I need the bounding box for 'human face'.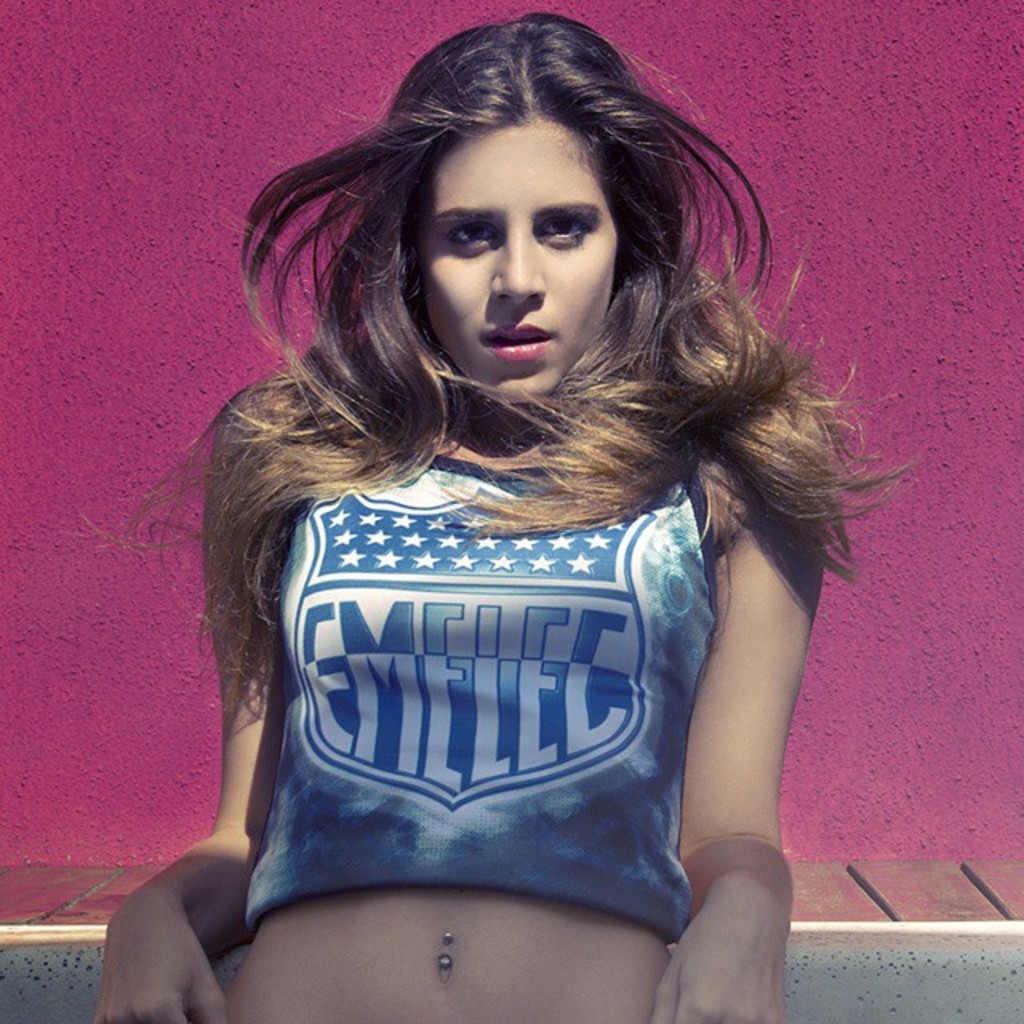
Here it is: pyautogui.locateOnScreen(418, 120, 621, 406).
